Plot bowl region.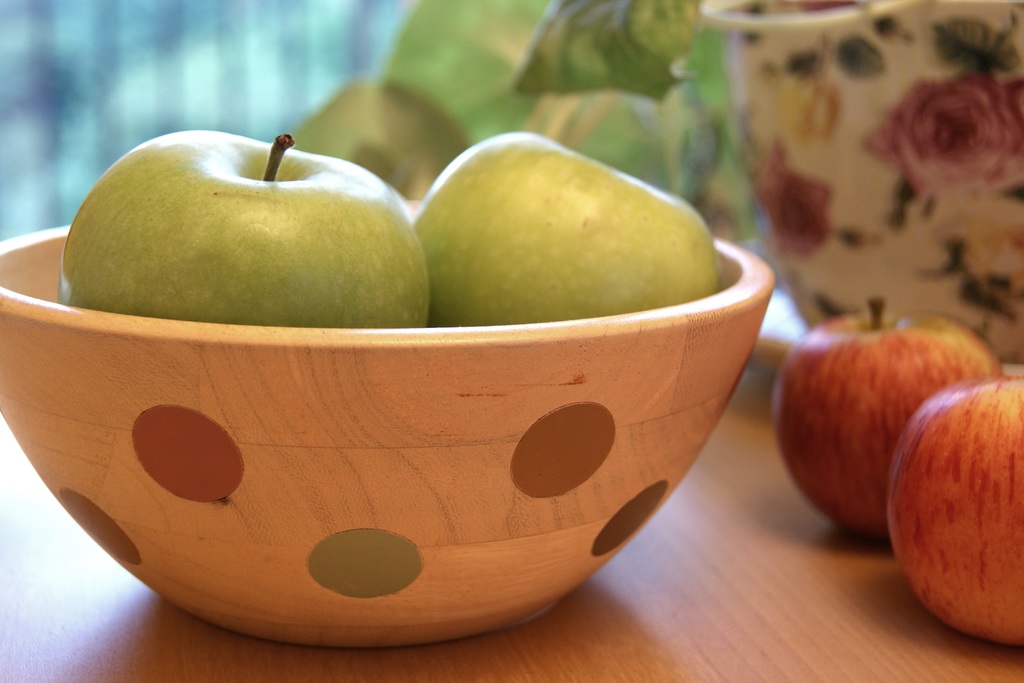
Plotted at 19/176/749/627.
